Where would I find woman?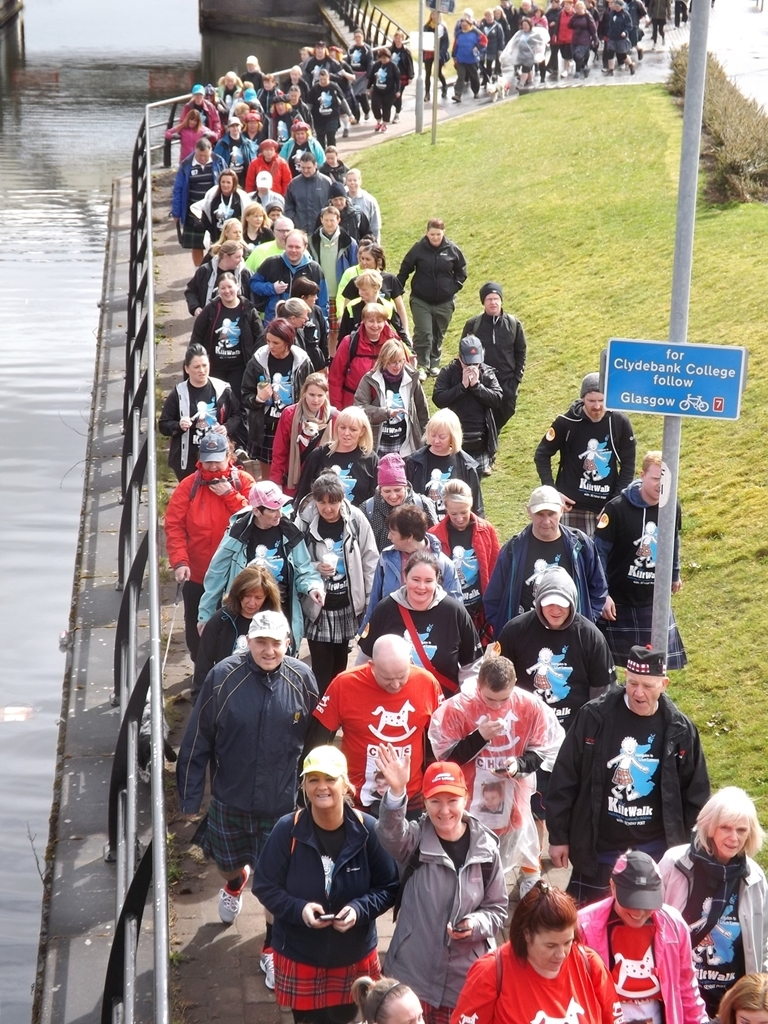
At 288,405,380,504.
